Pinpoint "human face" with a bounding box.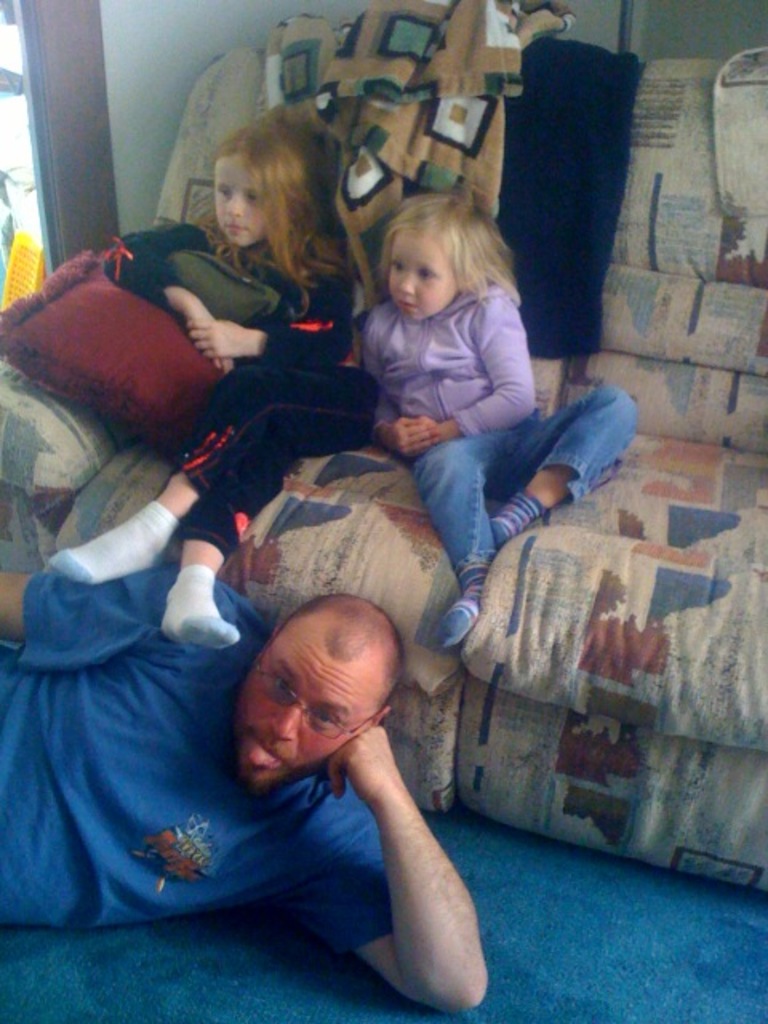
(246, 637, 371, 776).
